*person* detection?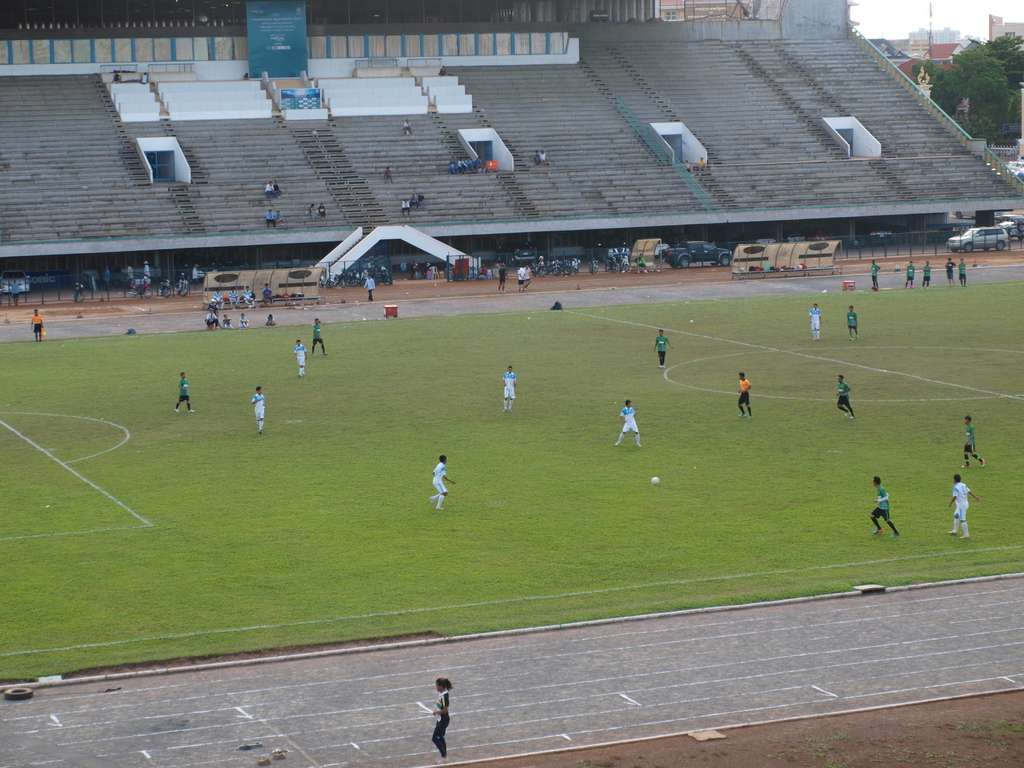
bbox=[364, 274, 382, 299]
